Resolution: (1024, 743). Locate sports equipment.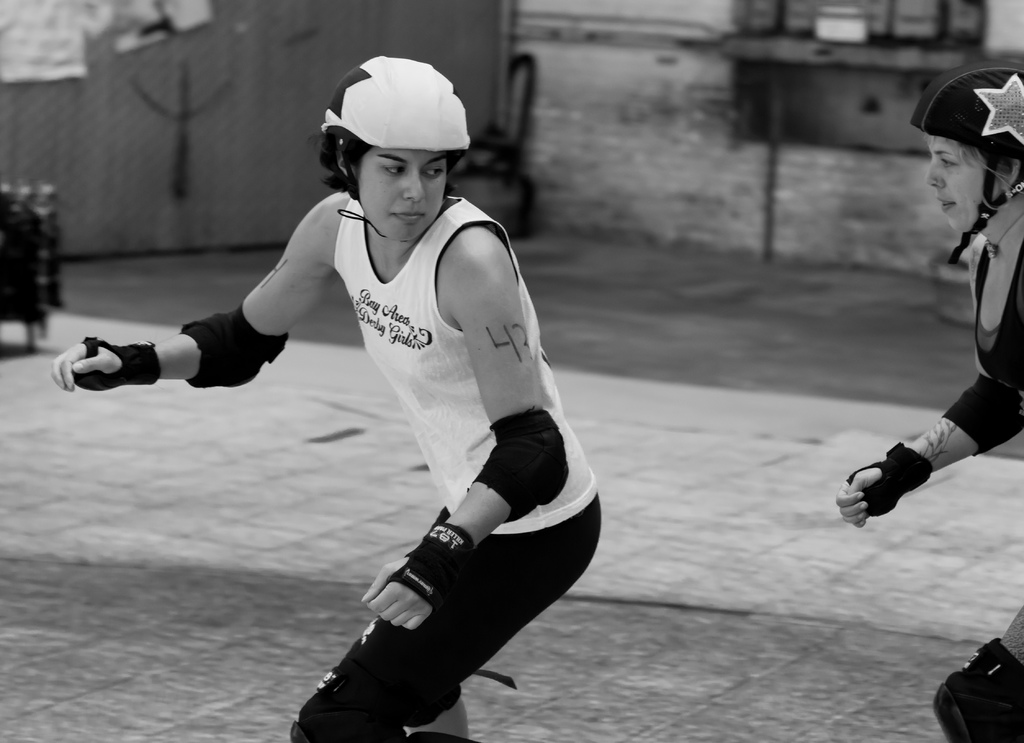
<bbox>845, 438, 932, 520</bbox>.
